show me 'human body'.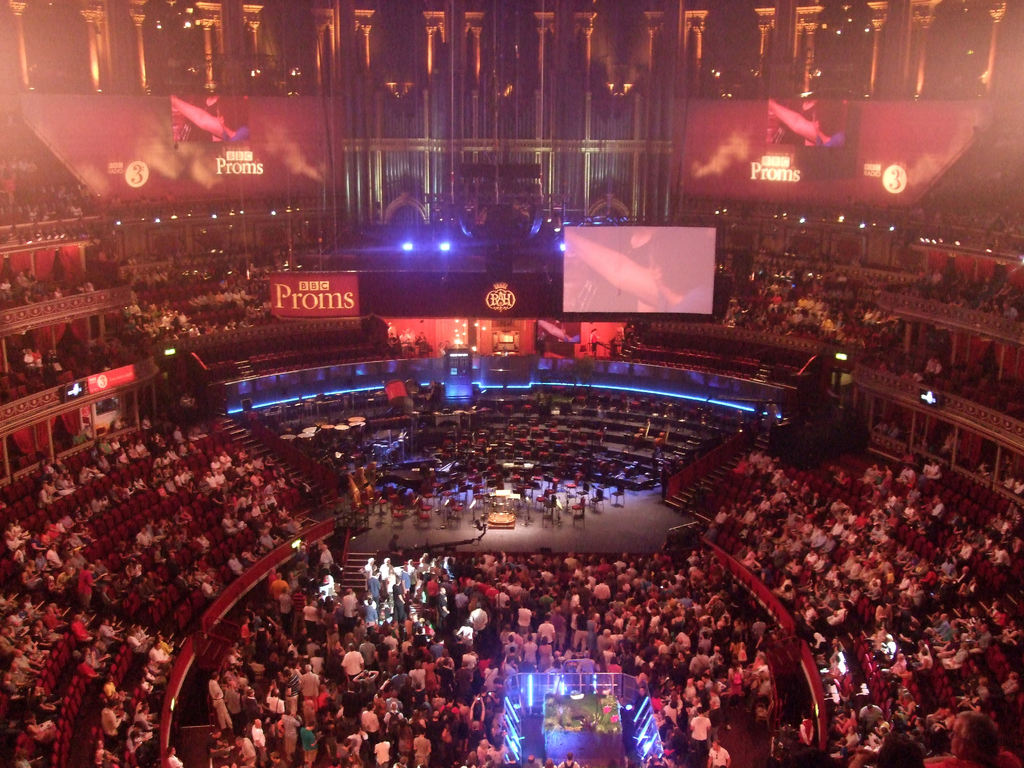
'human body' is here: detection(943, 642, 975, 668).
